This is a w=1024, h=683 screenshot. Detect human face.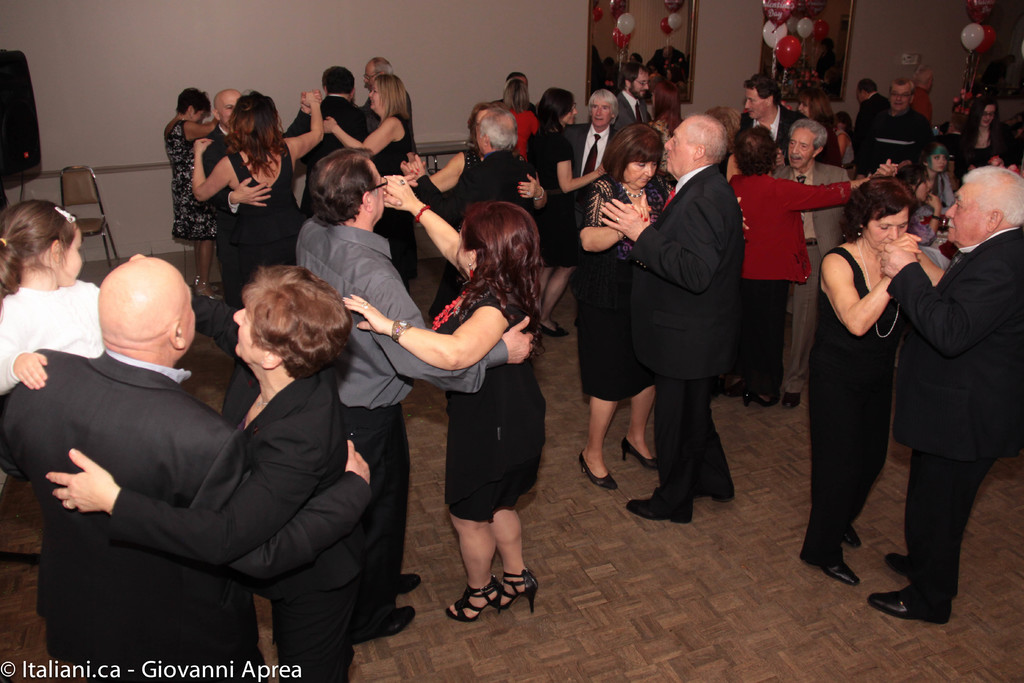
bbox=[885, 86, 911, 111].
